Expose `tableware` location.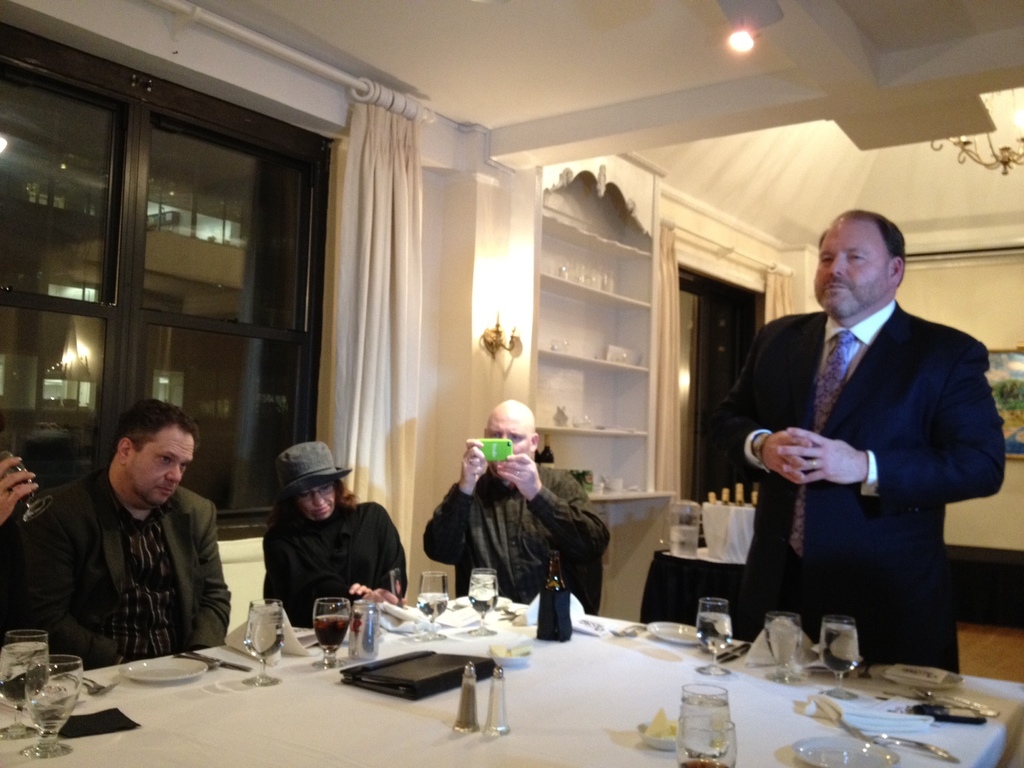
Exposed at <region>58, 674, 108, 699</region>.
